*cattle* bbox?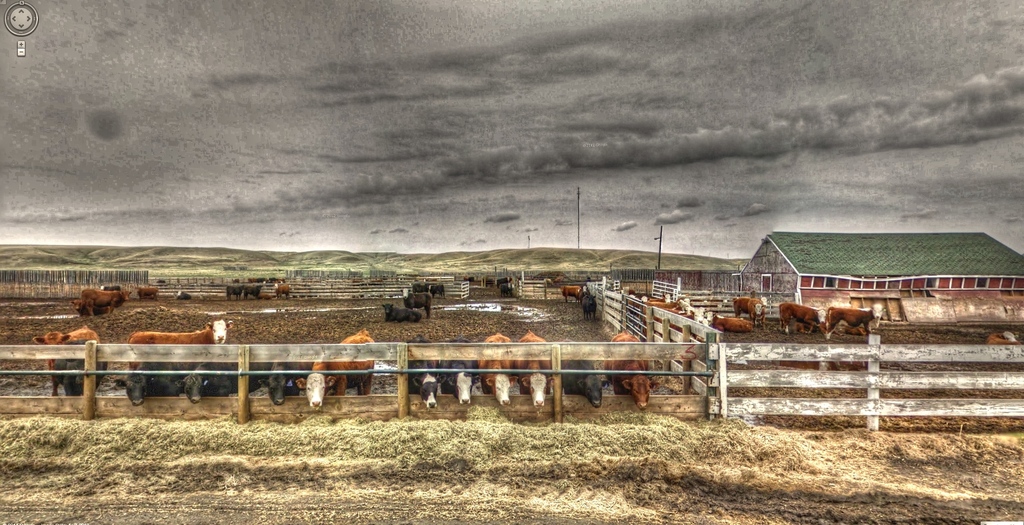
[x1=410, y1=282, x2=431, y2=293]
